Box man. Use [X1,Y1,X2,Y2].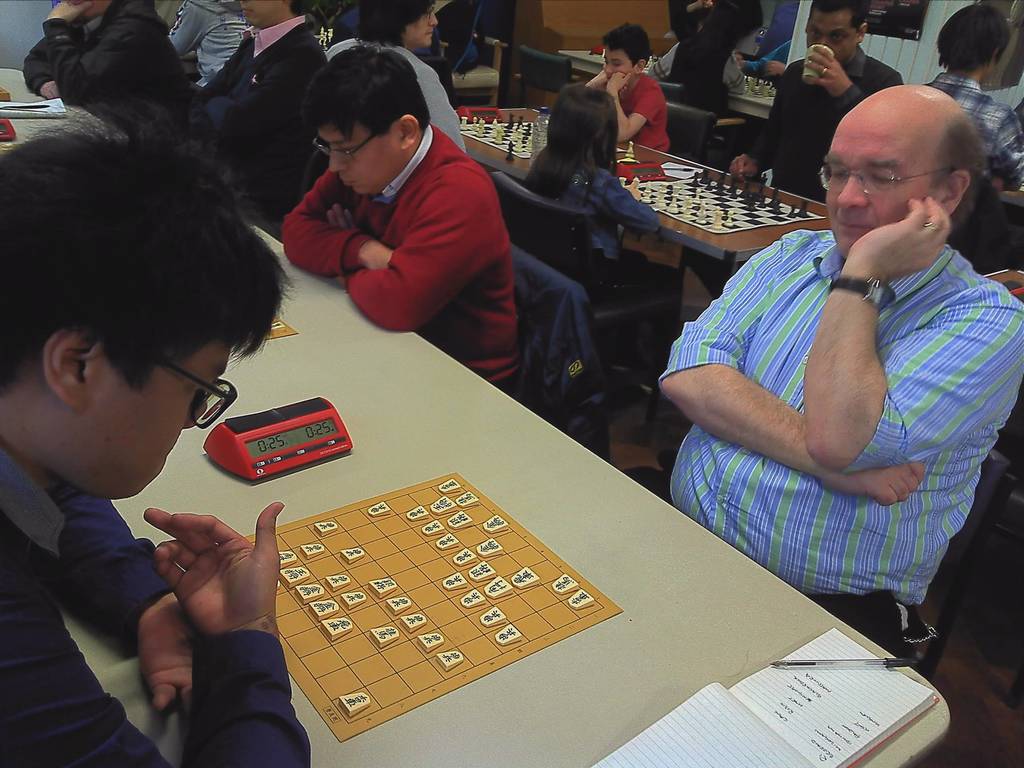
[0,115,312,767].
